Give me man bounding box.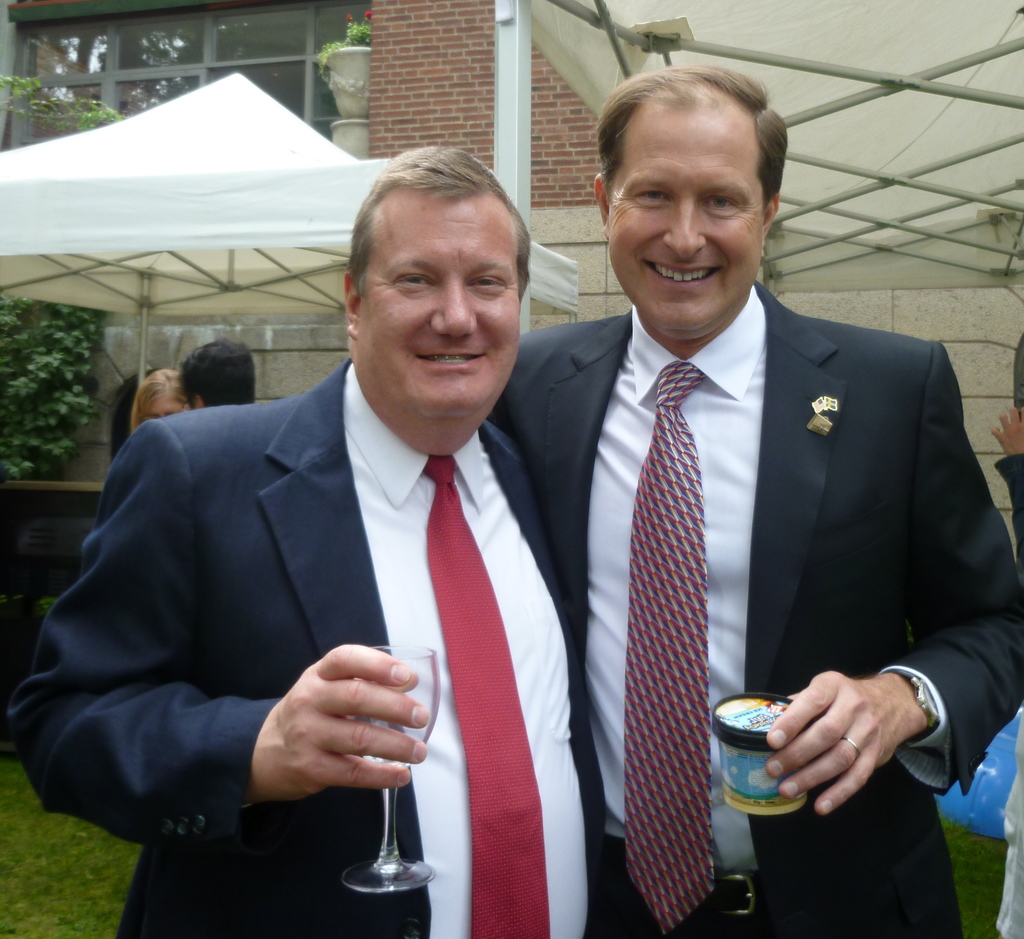
<region>4, 143, 609, 938</region>.
